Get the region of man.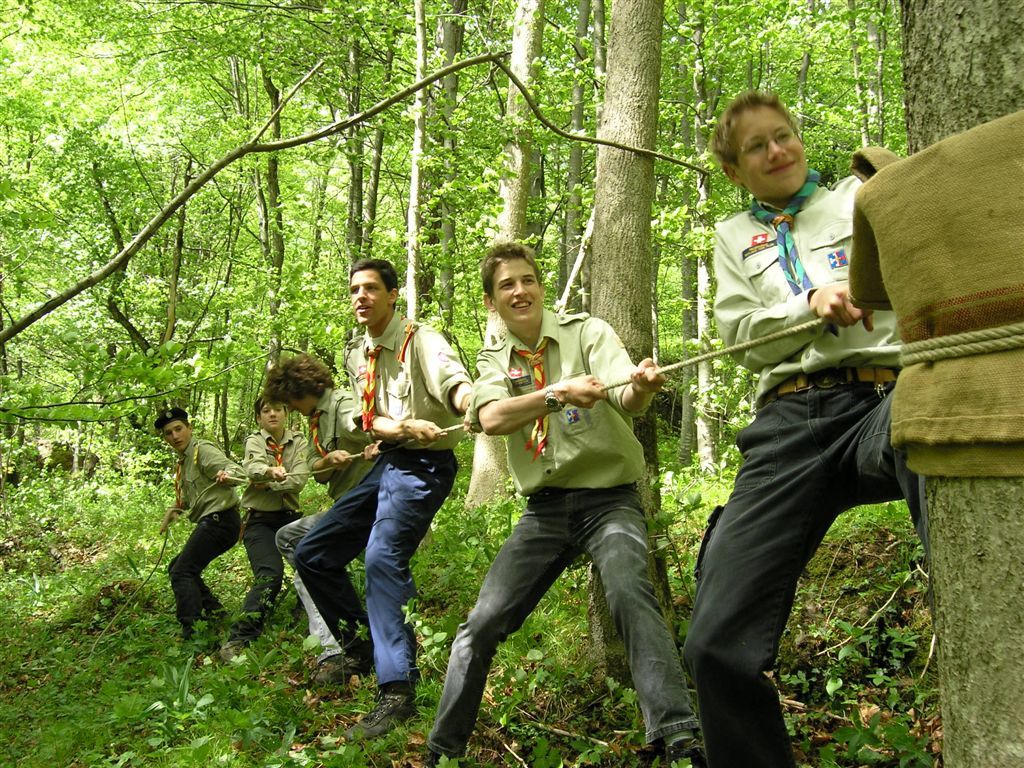
(419,241,705,767).
